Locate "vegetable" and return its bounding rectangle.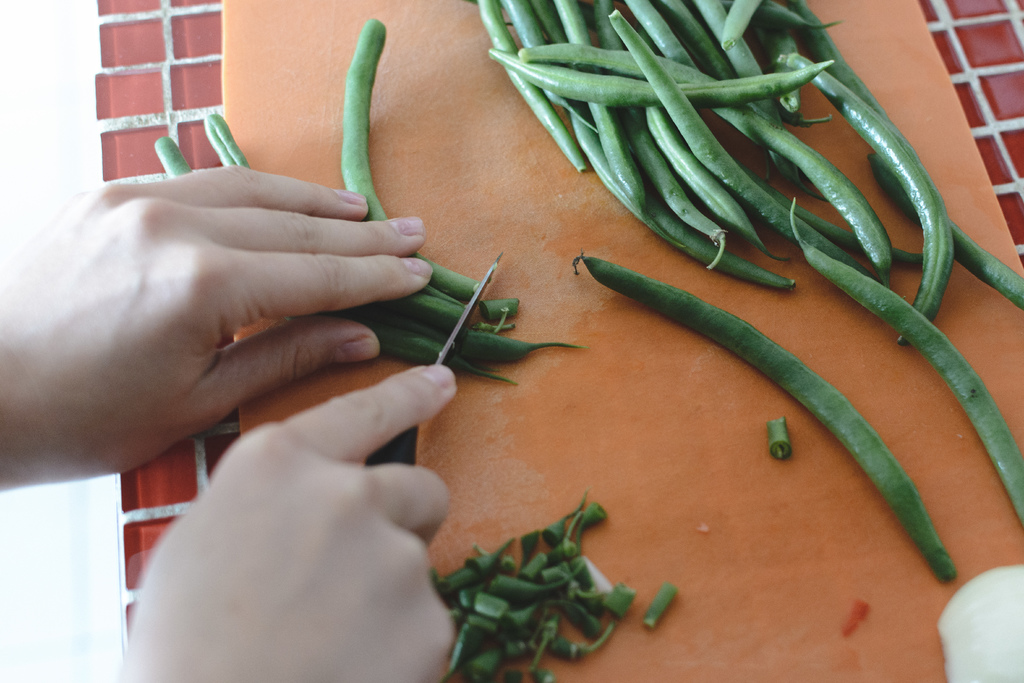
region(154, 19, 589, 383).
